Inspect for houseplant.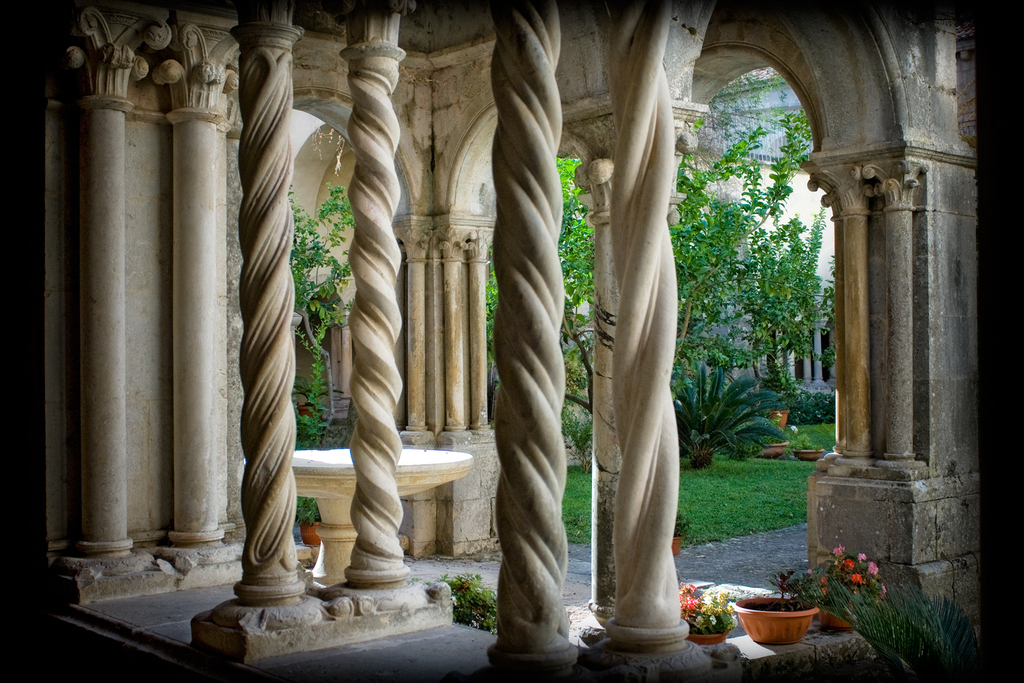
Inspection: <bbox>675, 582, 735, 647</bbox>.
